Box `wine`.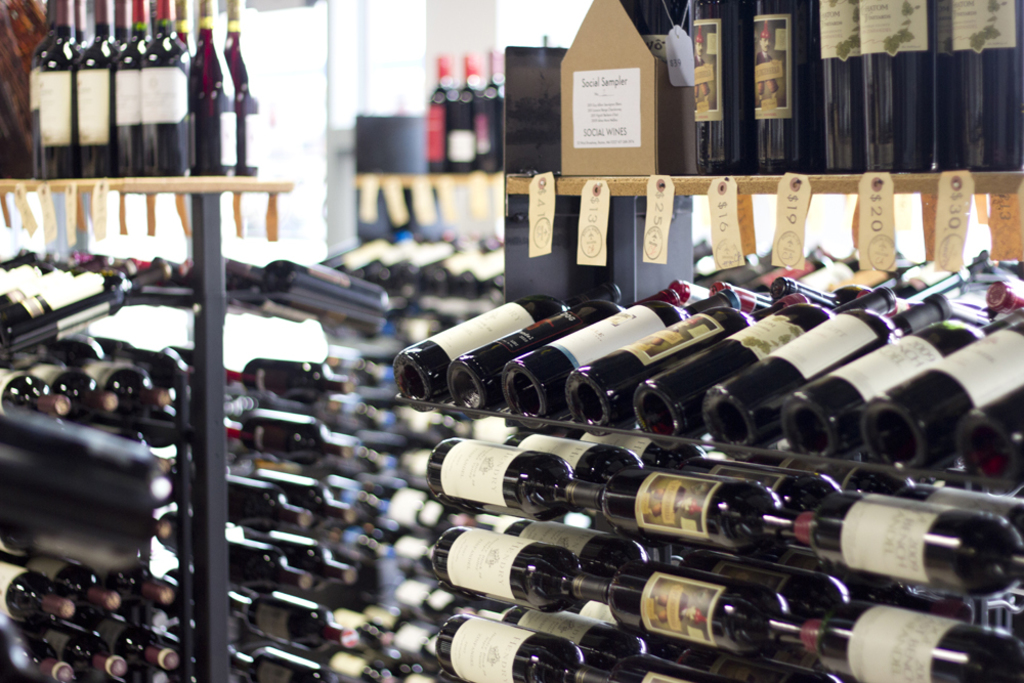
BBox(178, 260, 255, 290).
